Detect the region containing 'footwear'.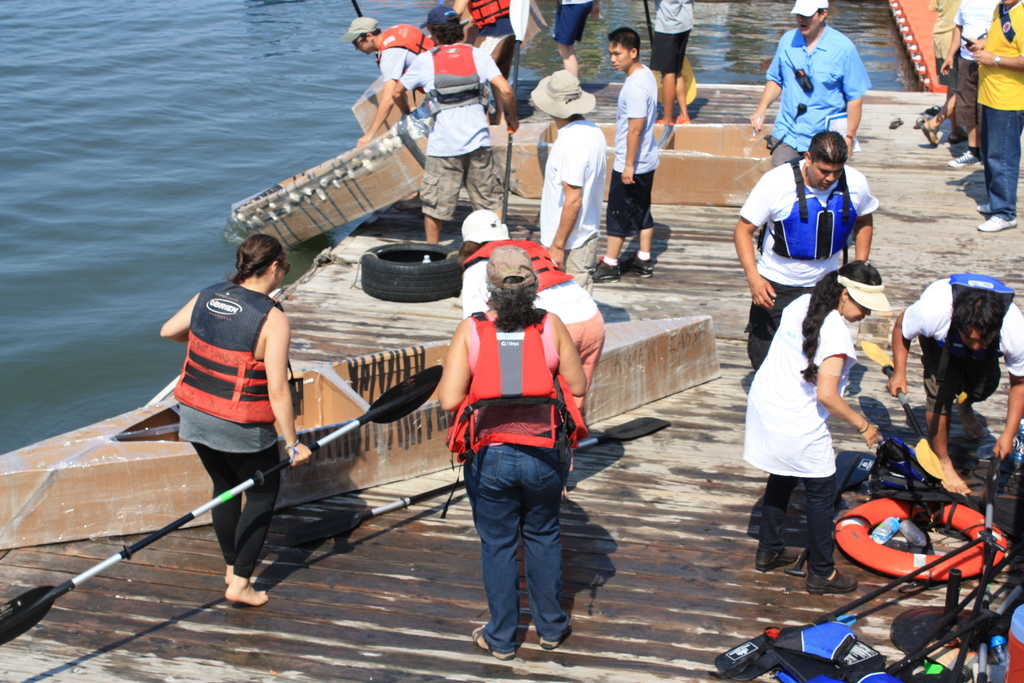
622/249/657/279.
